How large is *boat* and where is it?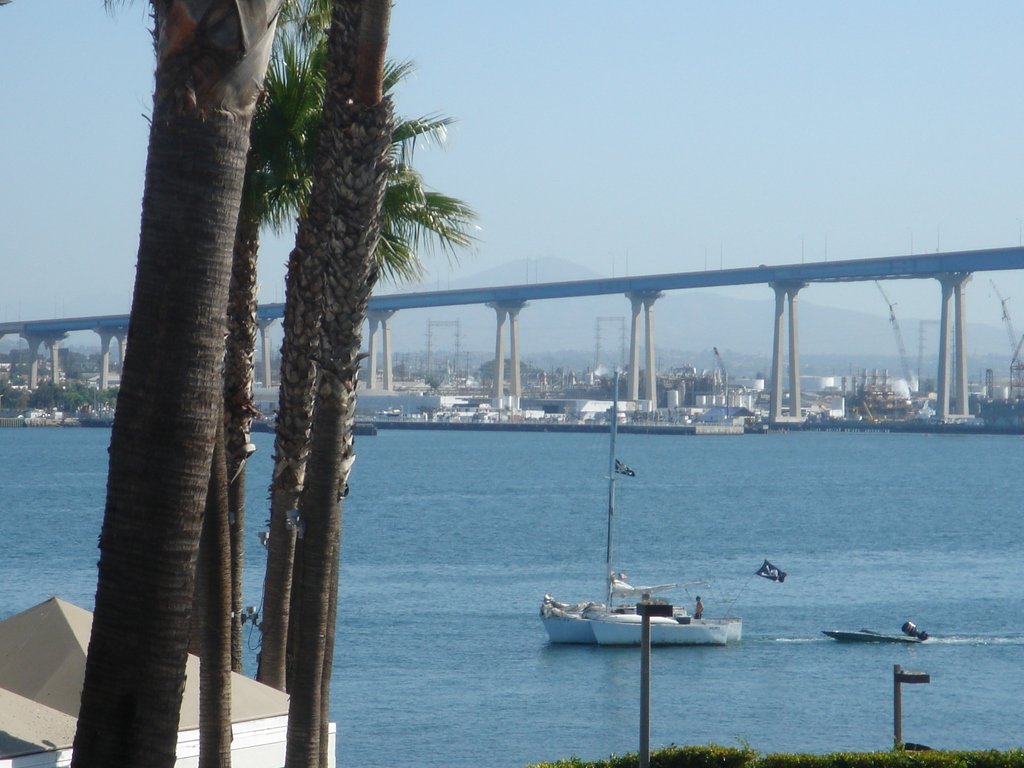
Bounding box: bbox=[586, 617, 729, 647].
